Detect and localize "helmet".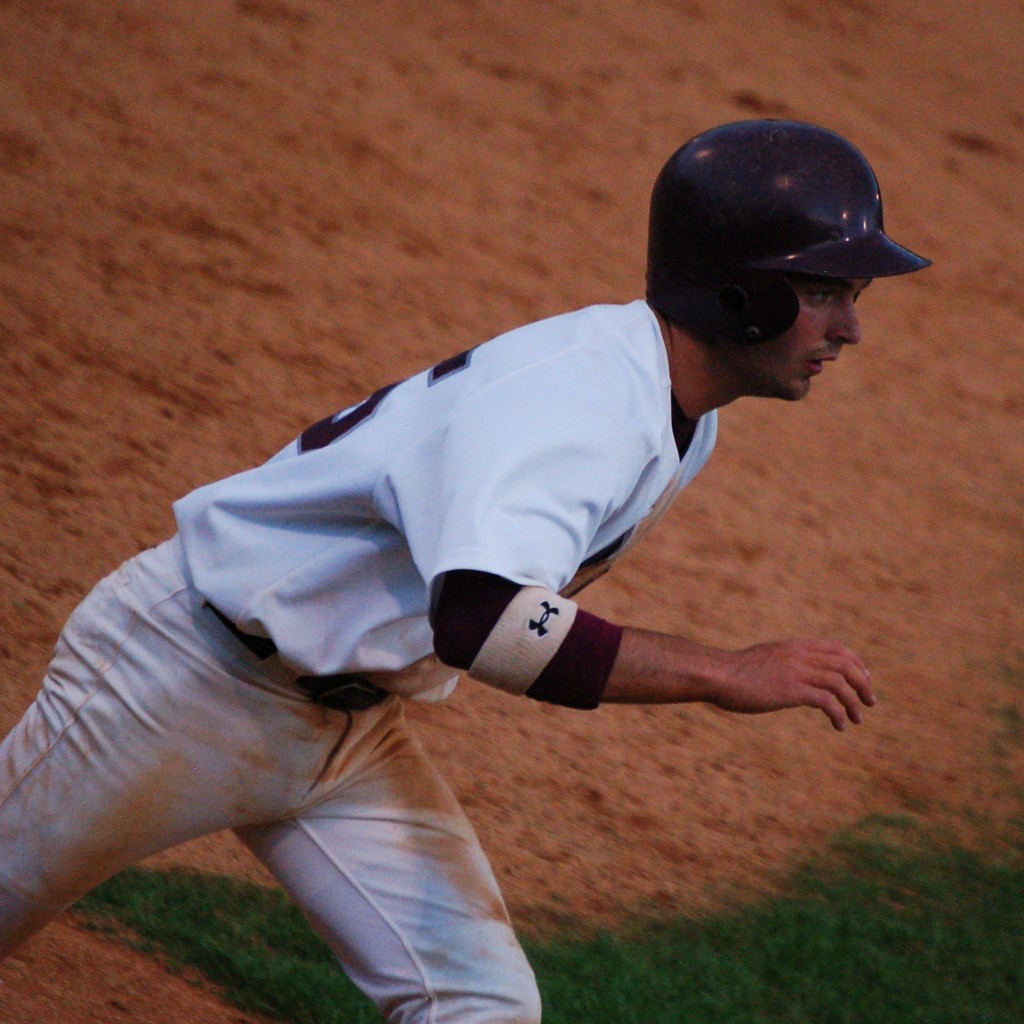
Localized at (645,117,935,337).
